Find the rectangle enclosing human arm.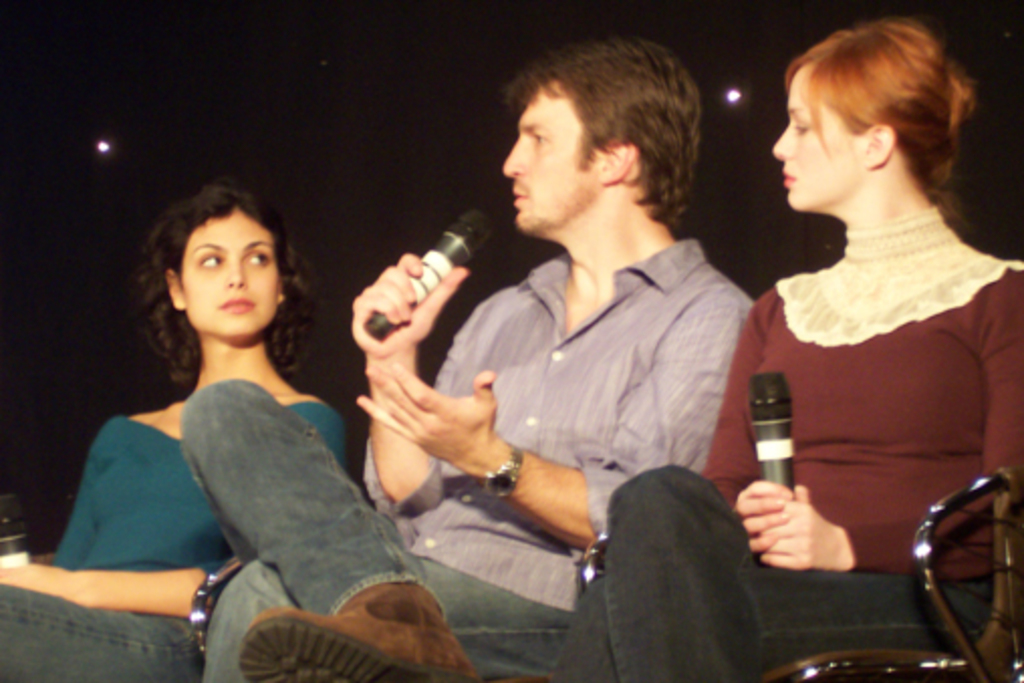
361,292,752,554.
